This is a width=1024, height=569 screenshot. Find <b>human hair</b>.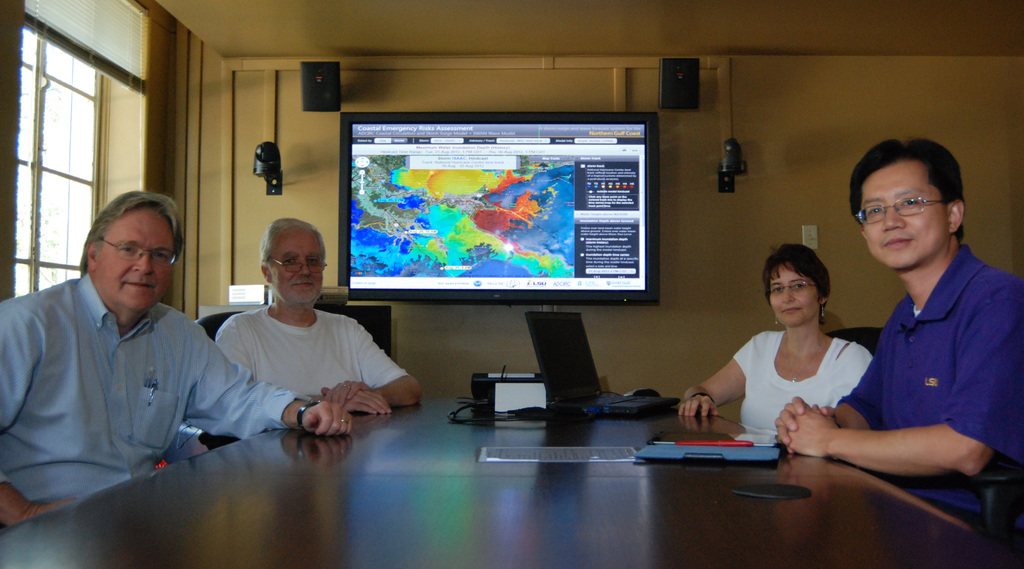
Bounding box: x1=761 y1=242 x2=831 y2=310.
